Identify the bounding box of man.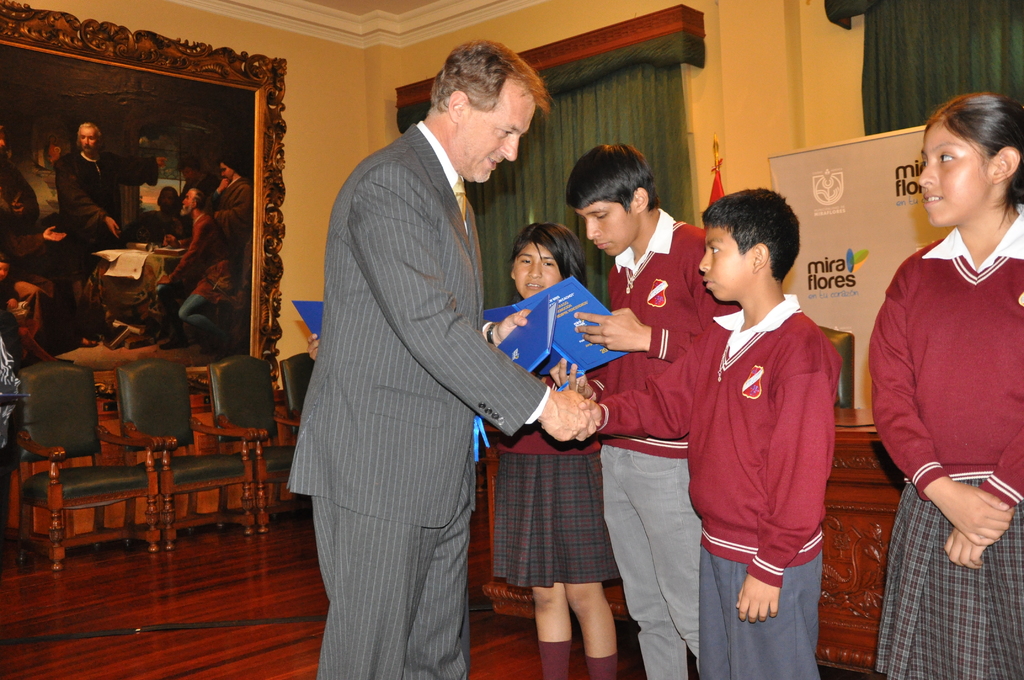
pyautogui.locateOnScreen(296, 19, 571, 679).
